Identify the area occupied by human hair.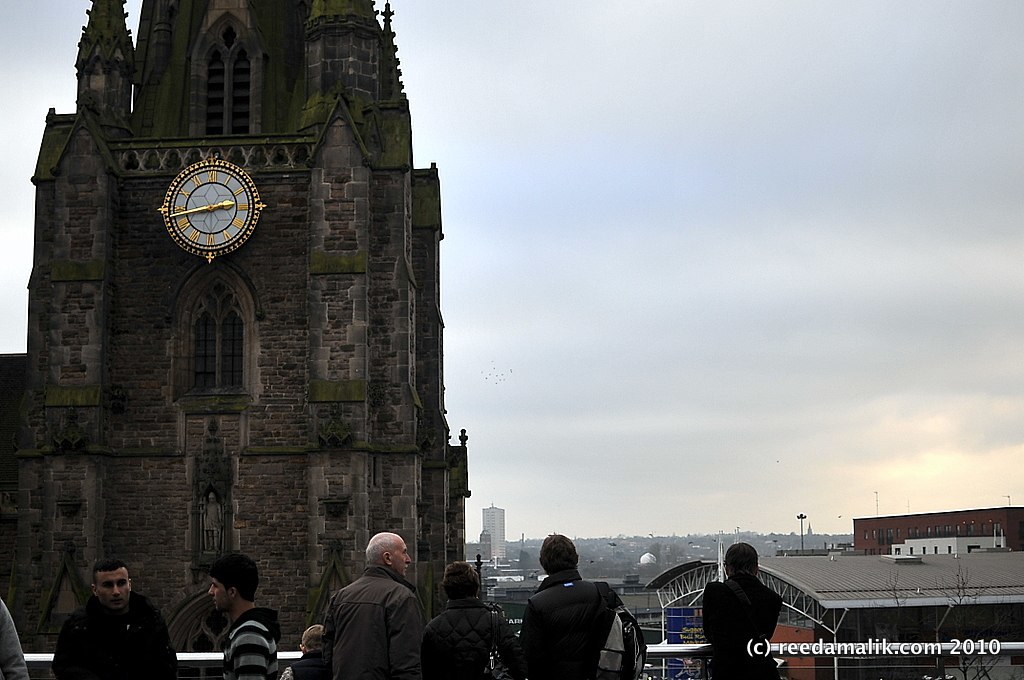
Area: 726, 565, 758, 578.
